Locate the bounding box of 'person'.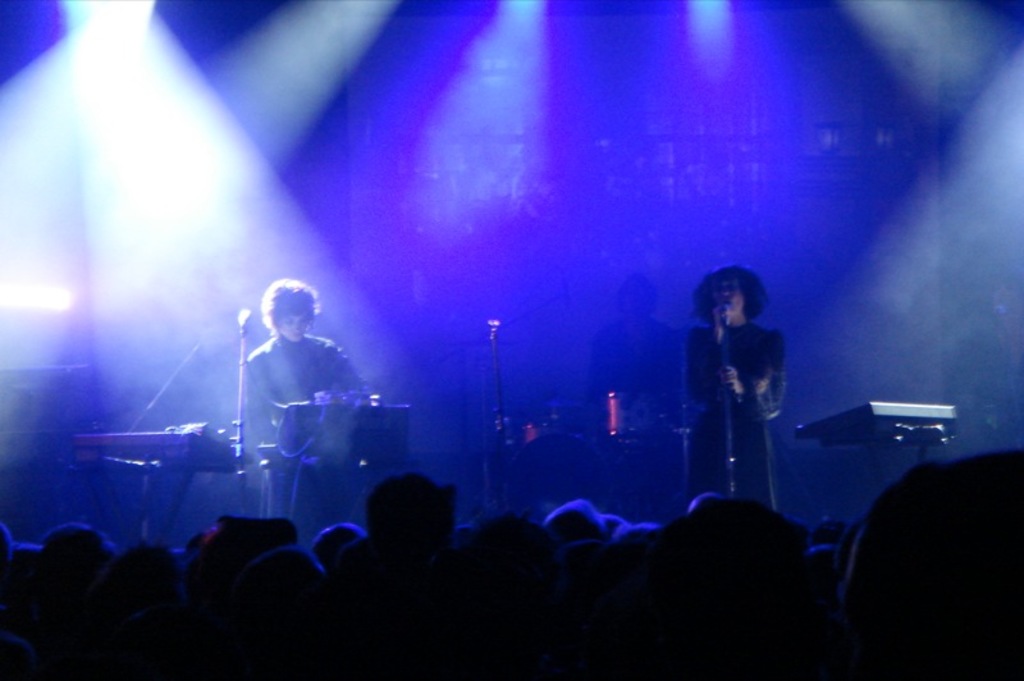
Bounding box: x1=692, y1=257, x2=800, y2=479.
